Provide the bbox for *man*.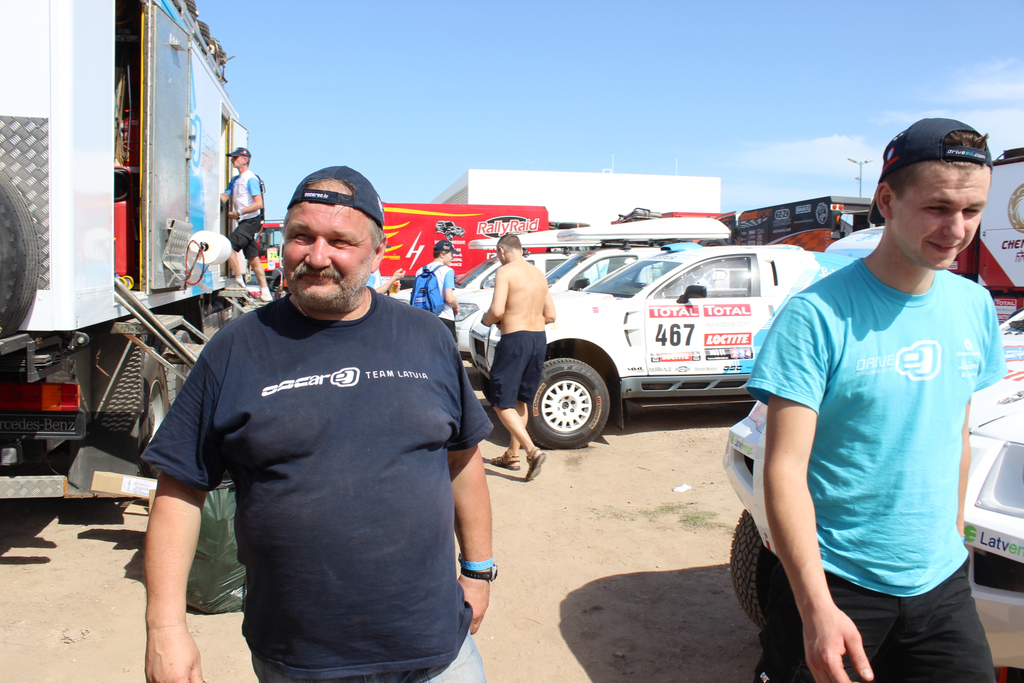
<bbox>412, 240, 457, 331</bbox>.
